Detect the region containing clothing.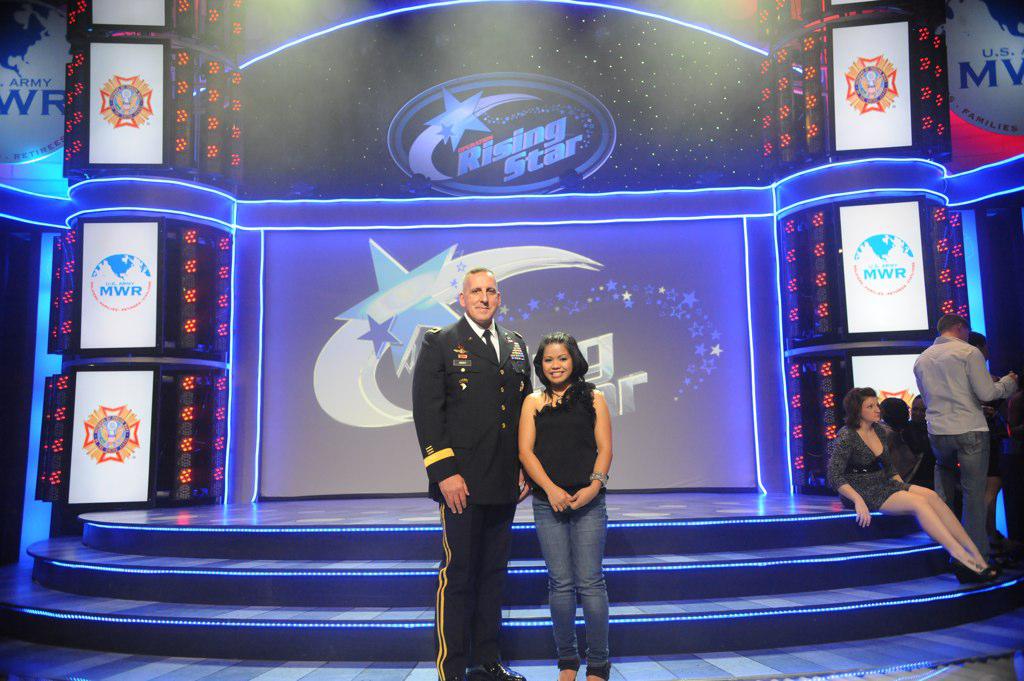
select_region(535, 388, 611, 670).
